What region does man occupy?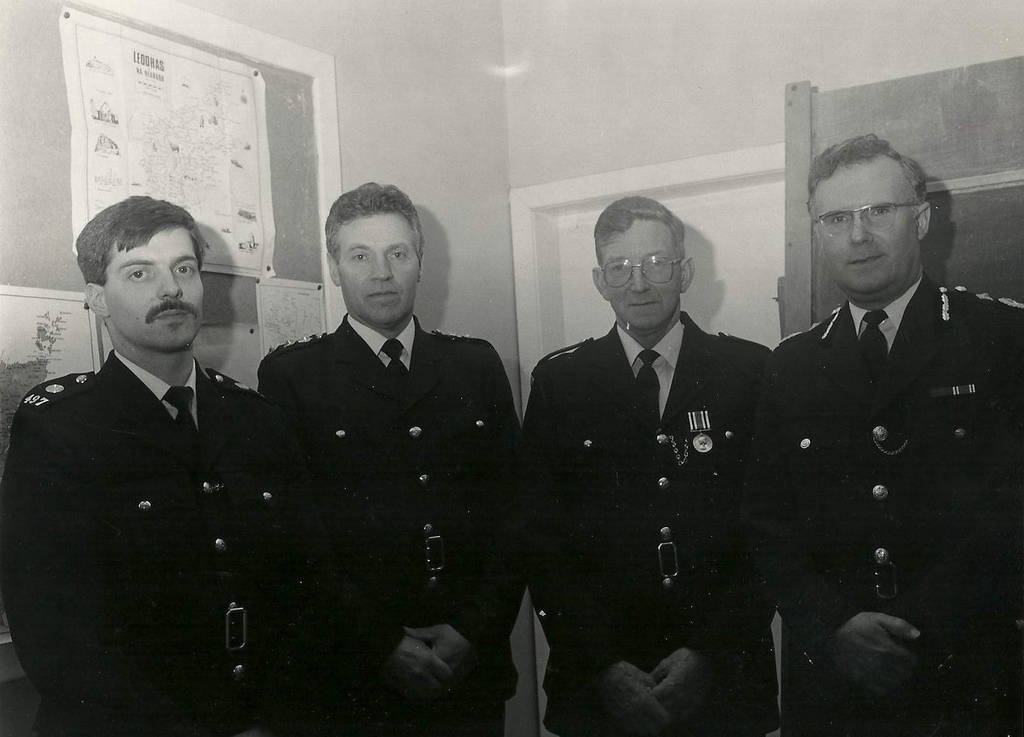
<bbox>254, 181, 526, 735</bbox>.
